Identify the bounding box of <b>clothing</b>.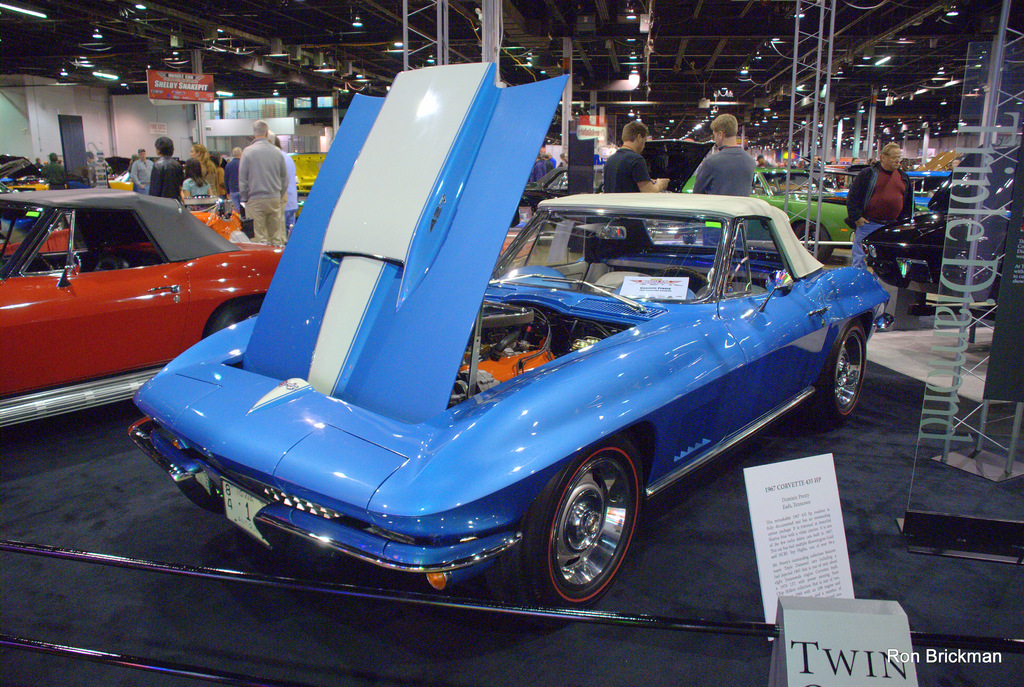
crop(845, 160, 915, 225).
